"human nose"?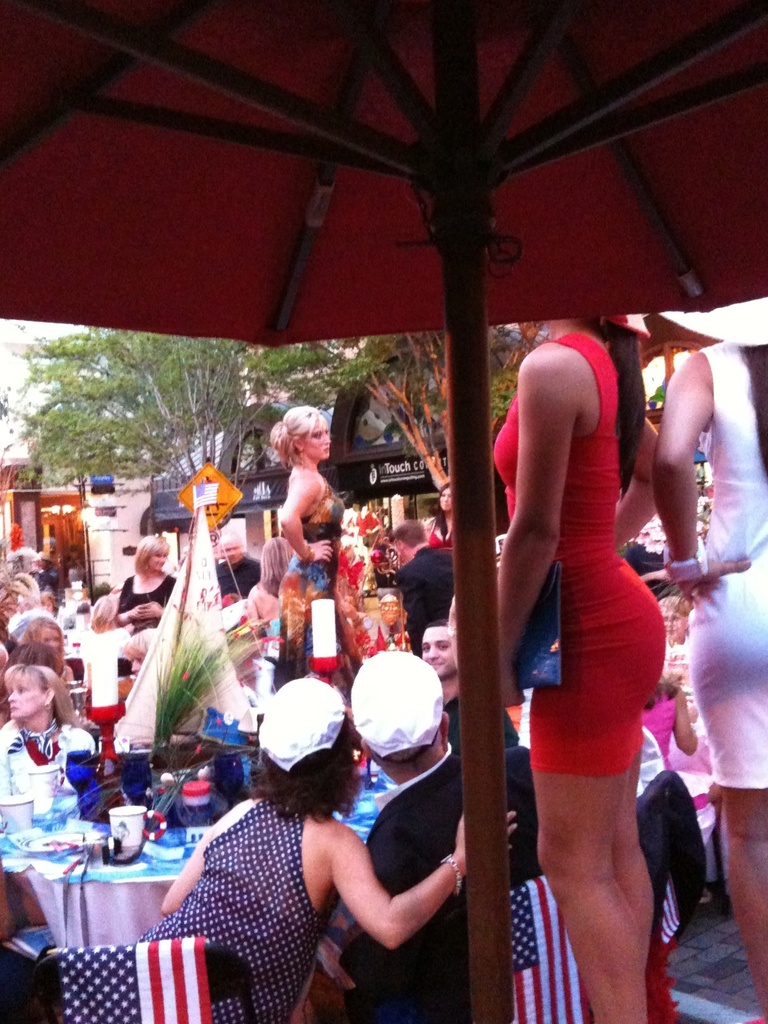
rect(10, 692, 17, 704)
